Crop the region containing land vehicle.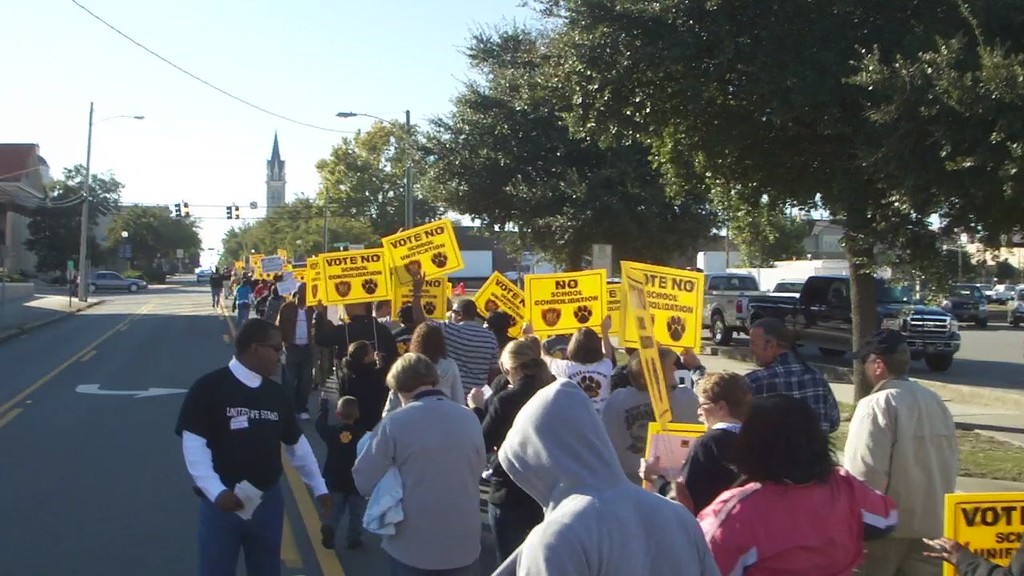
Crop region: 943 283 994 328.
